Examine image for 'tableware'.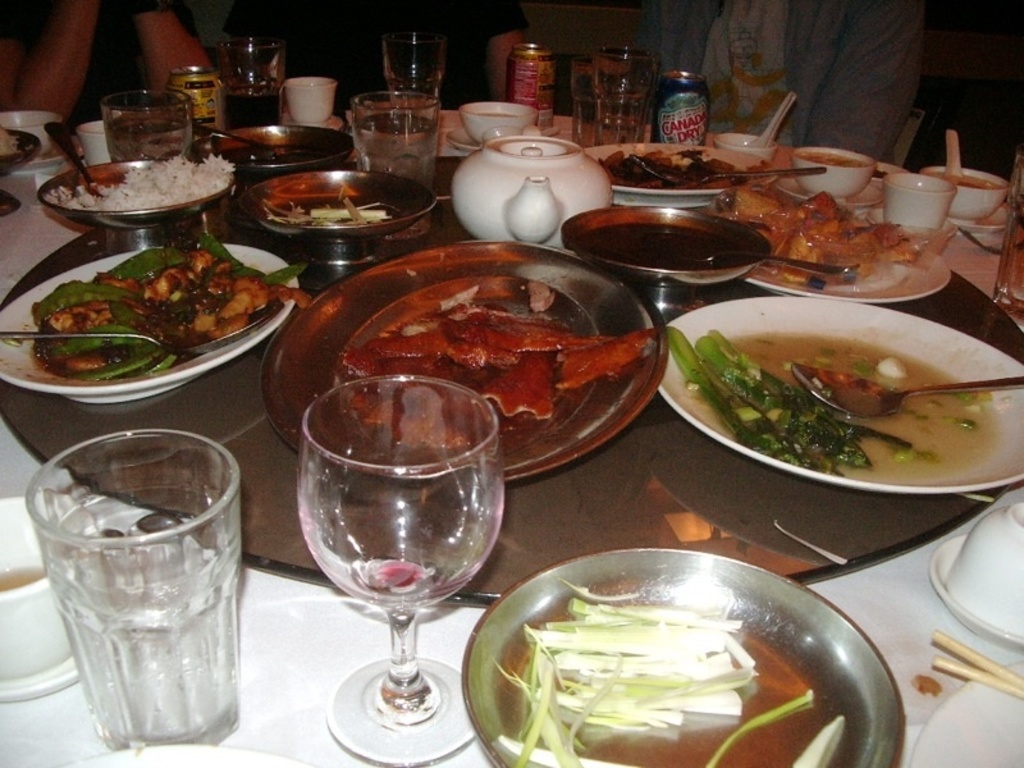
Examination result: locate(210, 29, 288, 122).
